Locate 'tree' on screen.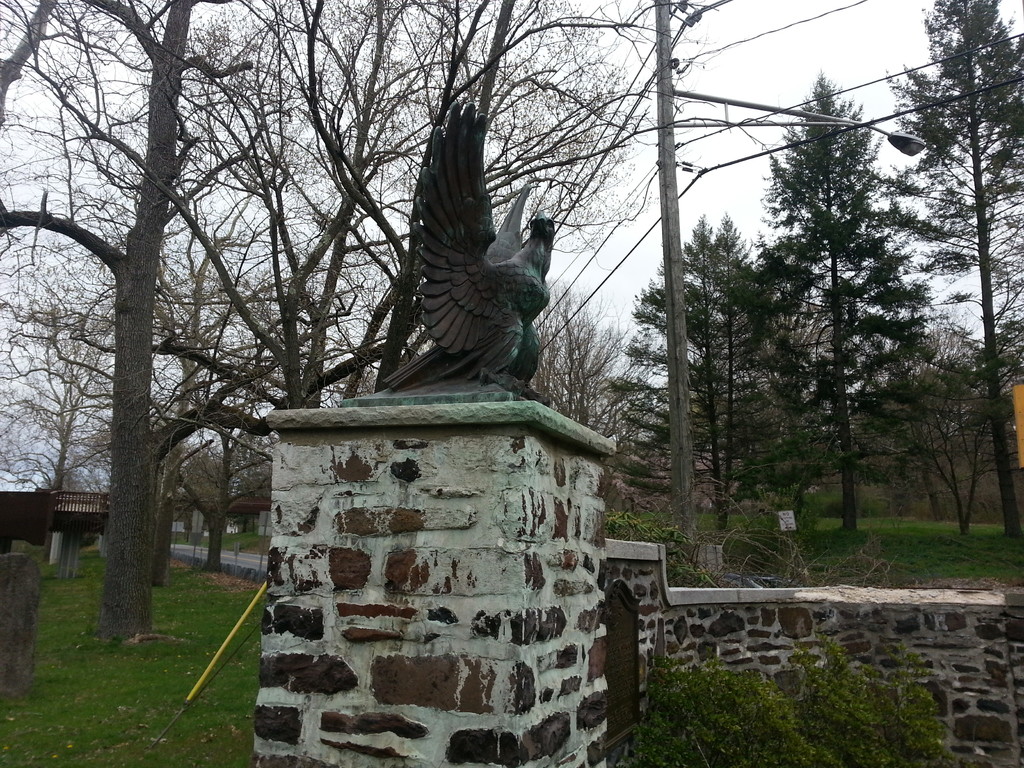
On screen at (0, 0, 438, 638).
